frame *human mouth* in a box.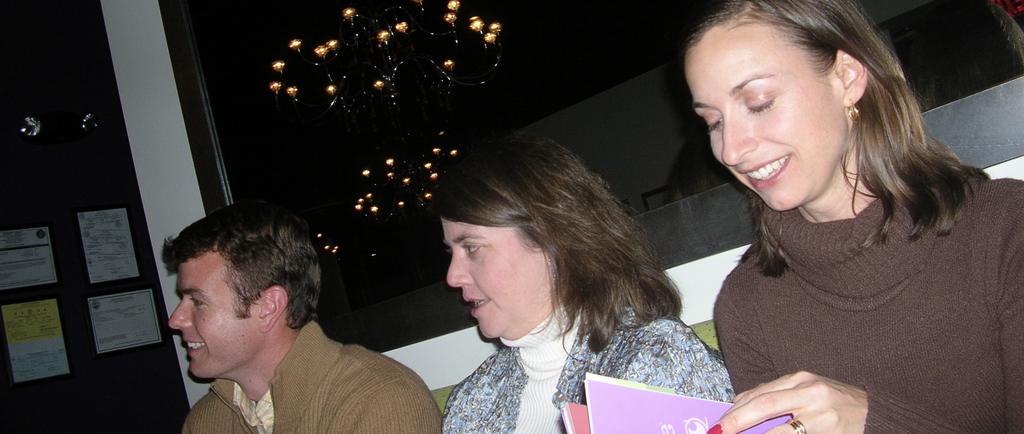
Rect(173, 337, 206, 358).
